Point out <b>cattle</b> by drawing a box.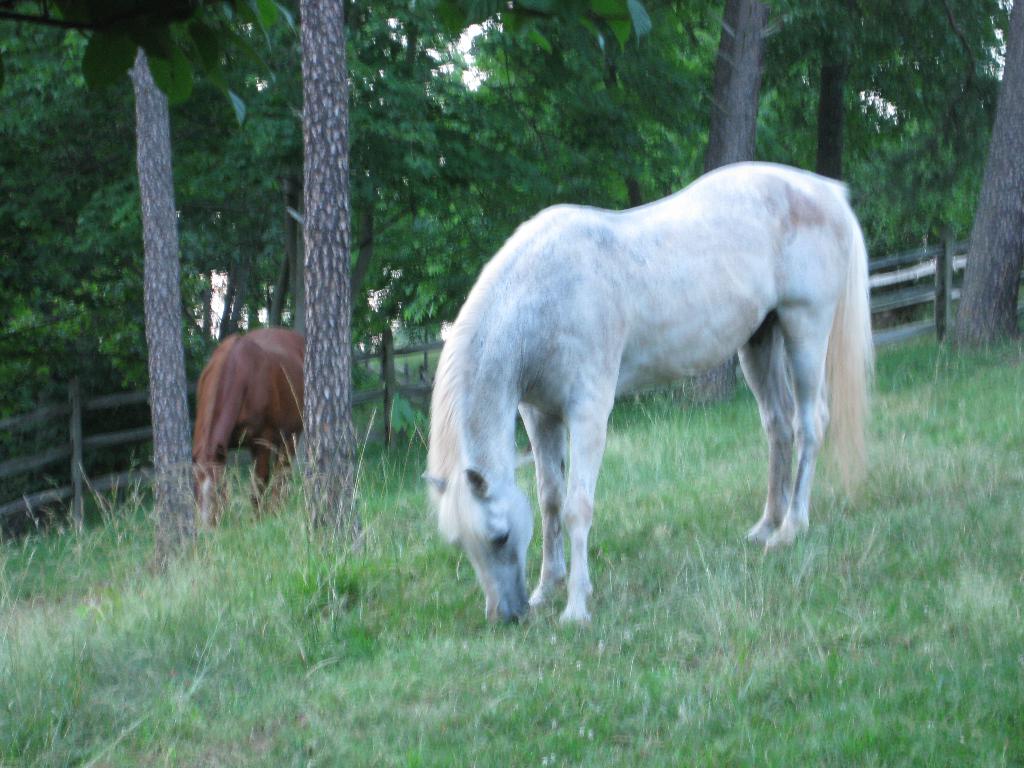
bbox=(422, 161, 874, 632).
